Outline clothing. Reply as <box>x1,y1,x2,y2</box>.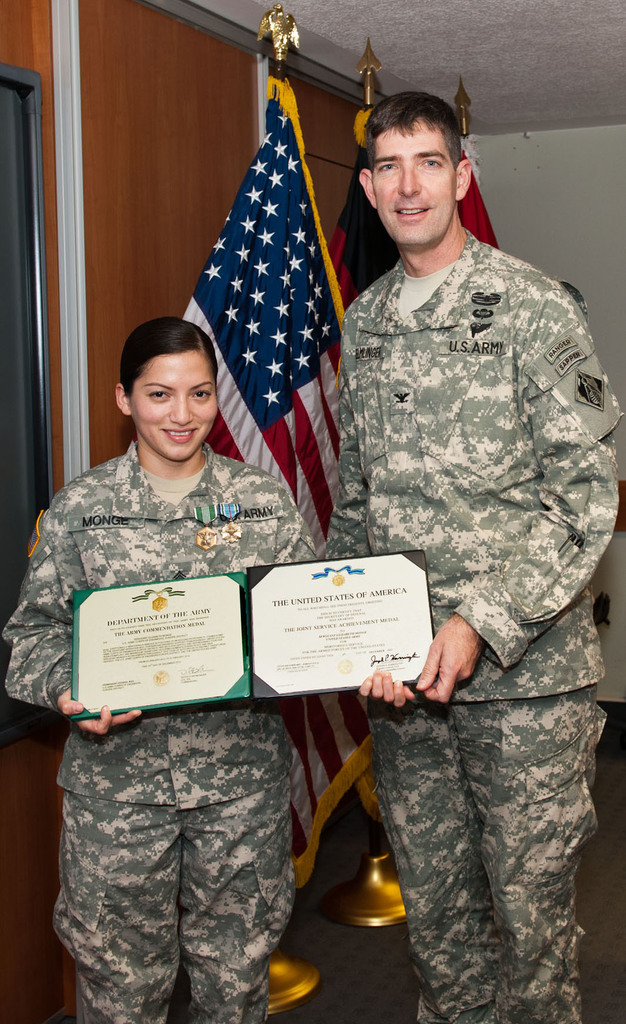
<box>17,464,321,927</box>.
